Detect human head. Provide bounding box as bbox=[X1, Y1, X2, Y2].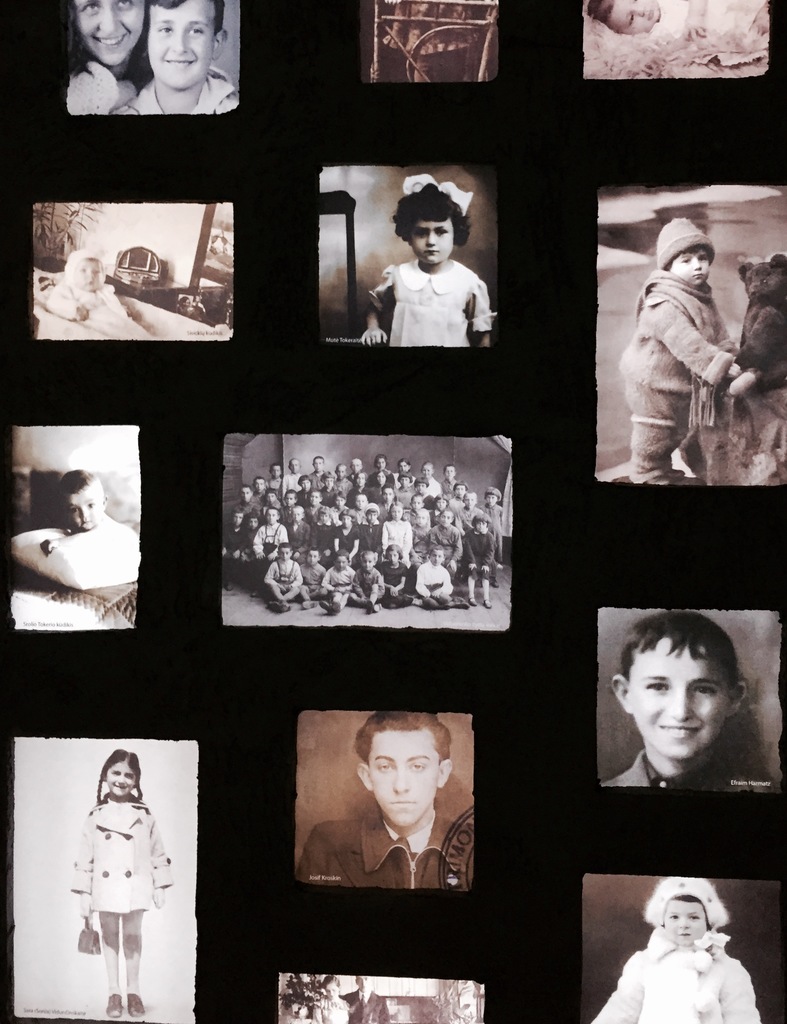
bbox=[312, 452, 326, 475].
